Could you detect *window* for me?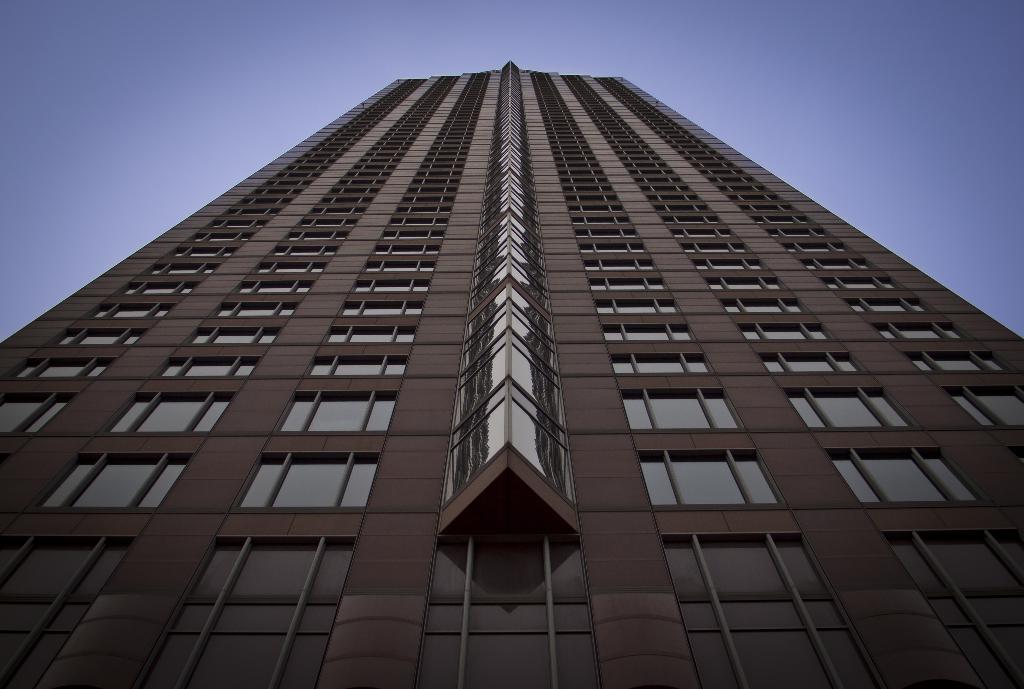
Detection result: x1=0, y1=391, x2=83, y2=435.
